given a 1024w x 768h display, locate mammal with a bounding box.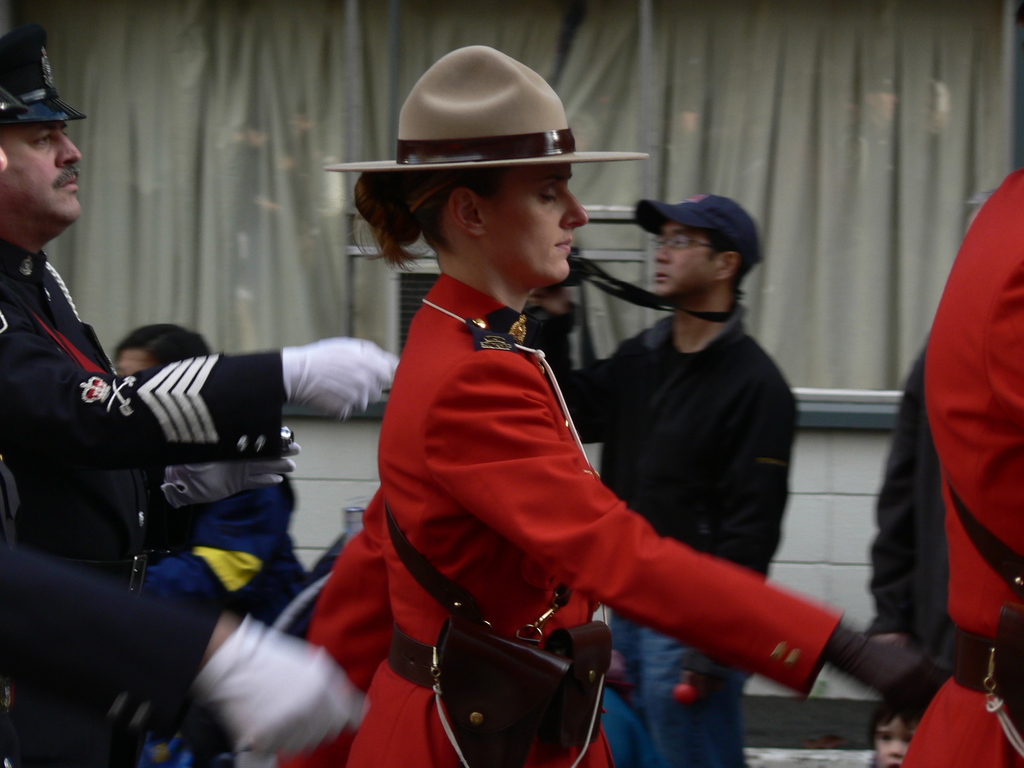
Located: <bbox>897, 159, 1023, 767</bbox>.
